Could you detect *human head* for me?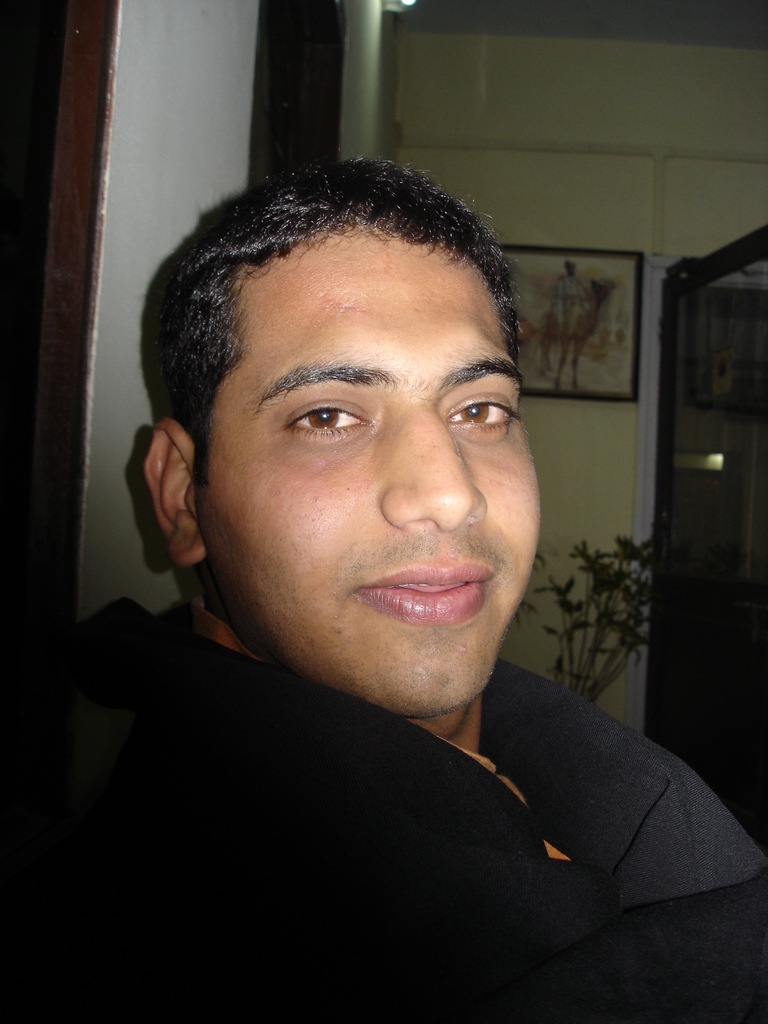
Detection result: 144/155/537/659.
